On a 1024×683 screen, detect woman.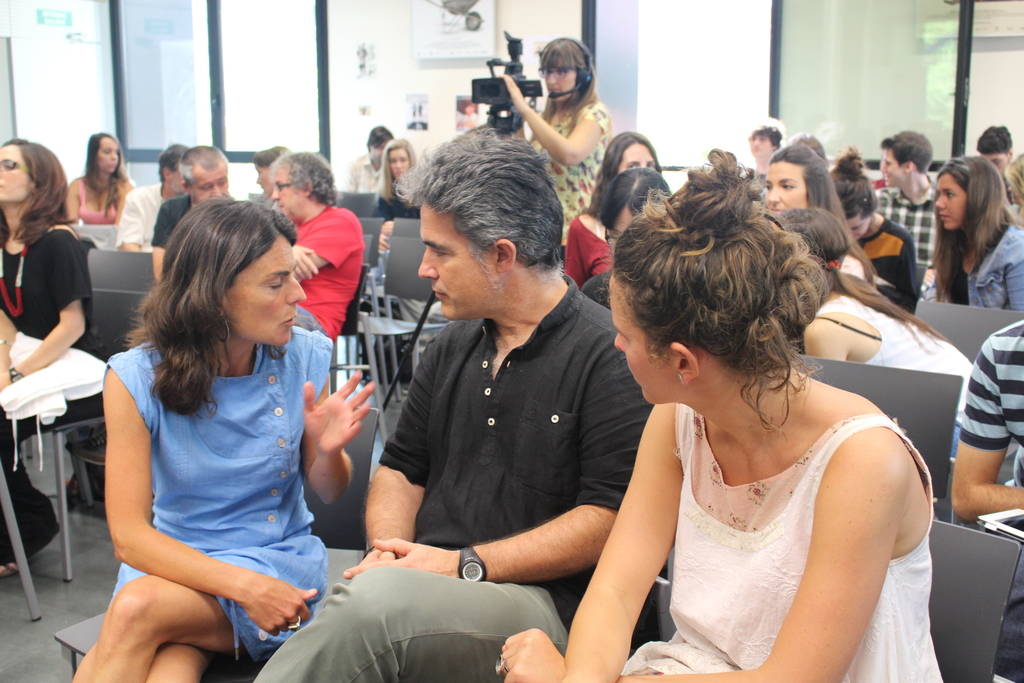
region(490, 152, 941, 682).
